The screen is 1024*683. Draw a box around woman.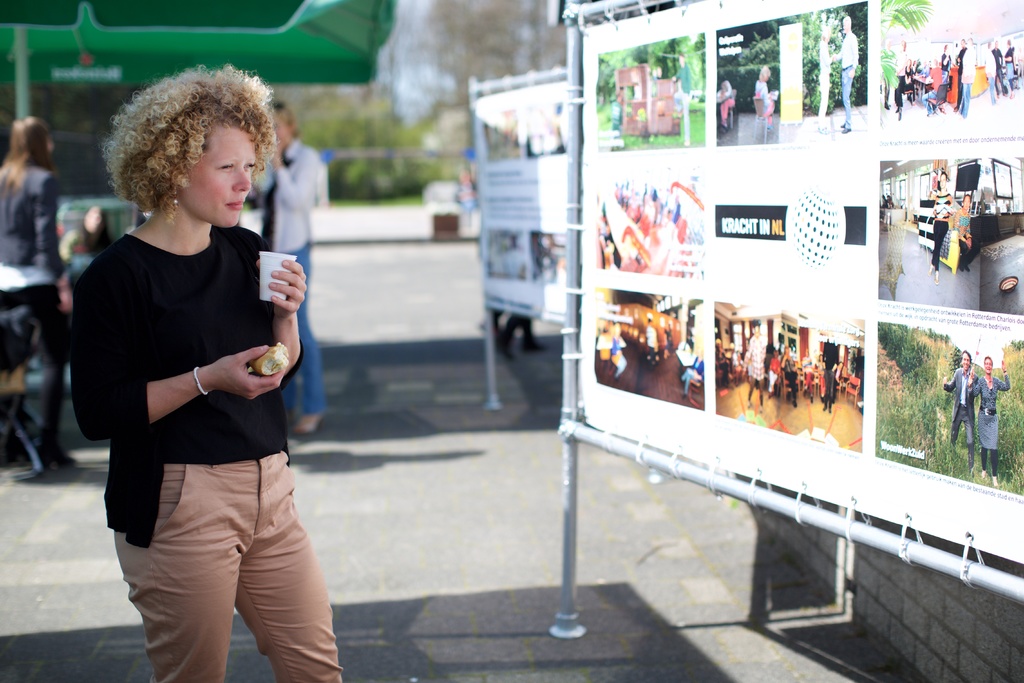
x1=906 y1=58 x2=915 y2=105.
